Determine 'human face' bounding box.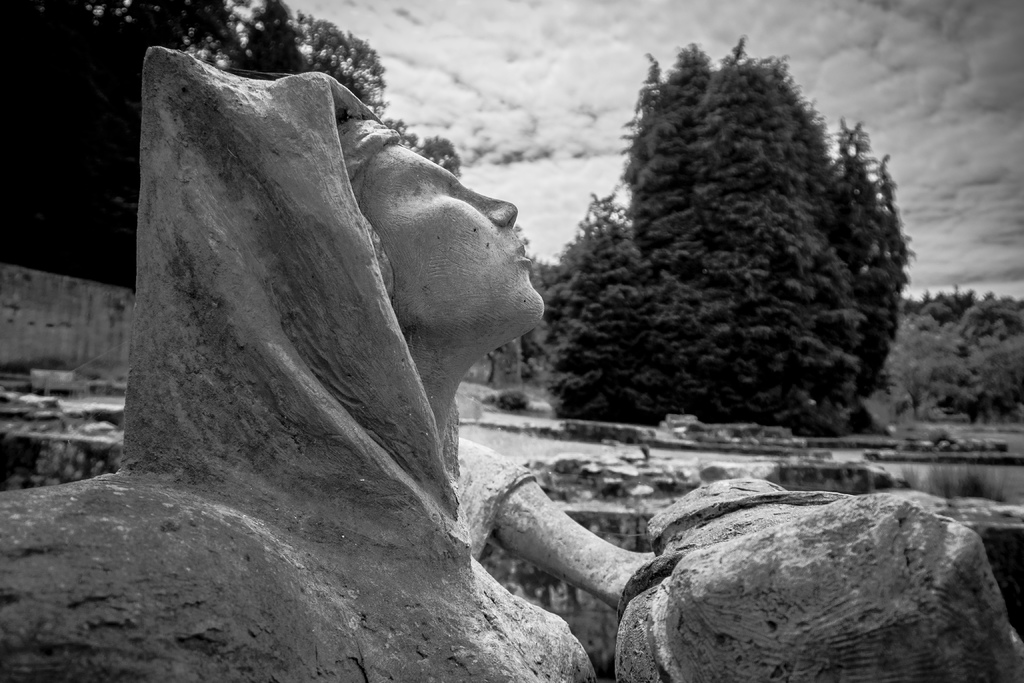
Determined: <box>362,151,548,309</box>.
